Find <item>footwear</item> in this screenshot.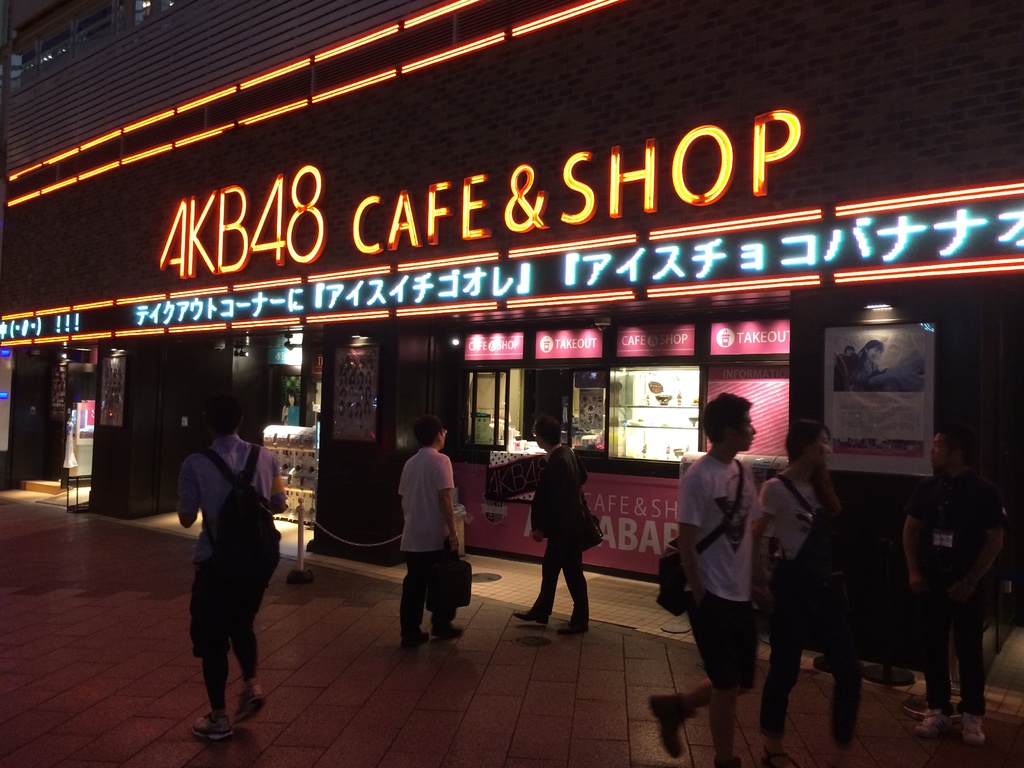
The bounding box for <item>footwear</item> is 518/600/552/623.
